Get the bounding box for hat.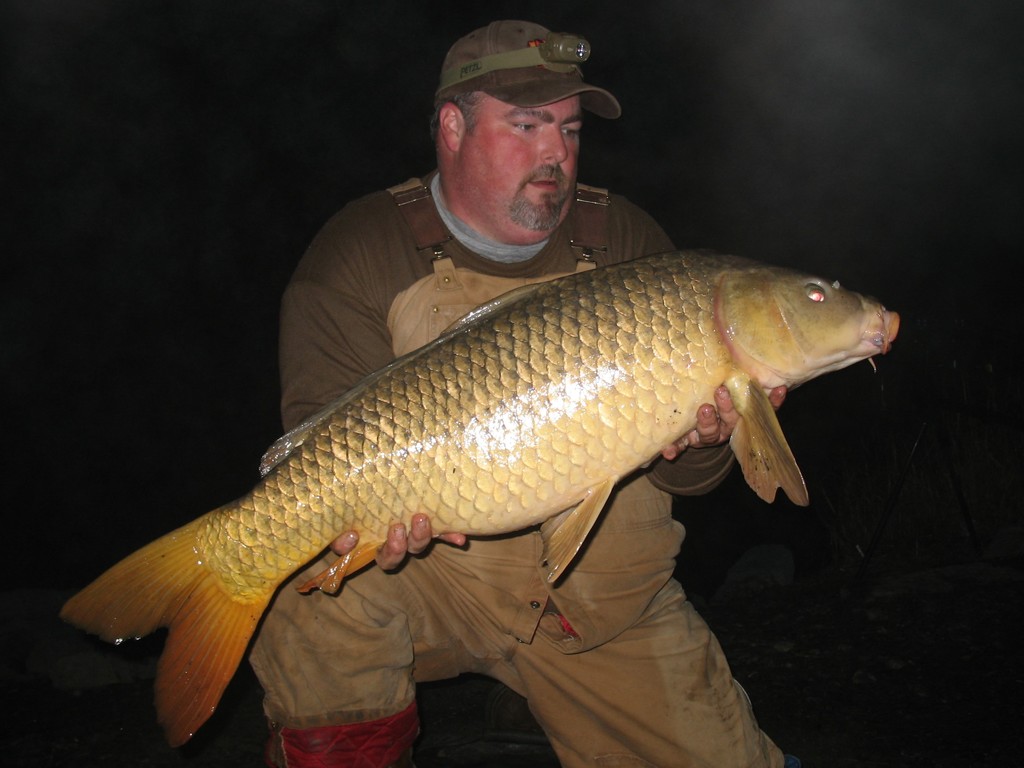
{"left": 435, "top": 17, "right": 625, "bottom": 118}.
